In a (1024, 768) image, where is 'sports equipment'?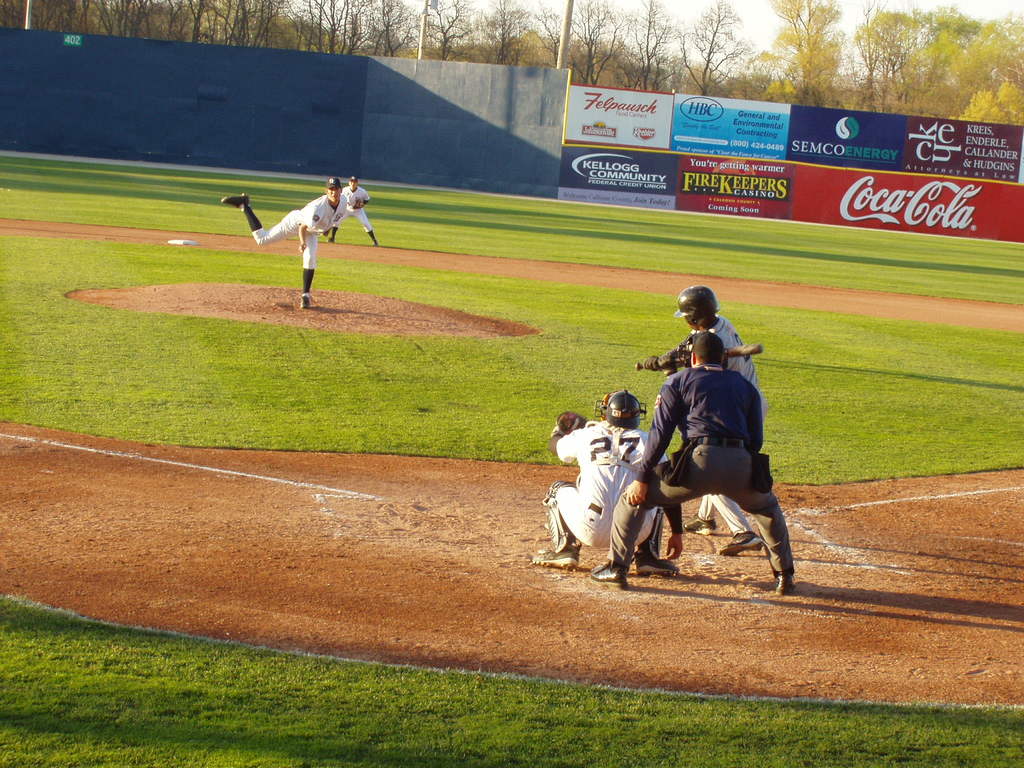
left=637, top=356, right=659, bottom=371.
